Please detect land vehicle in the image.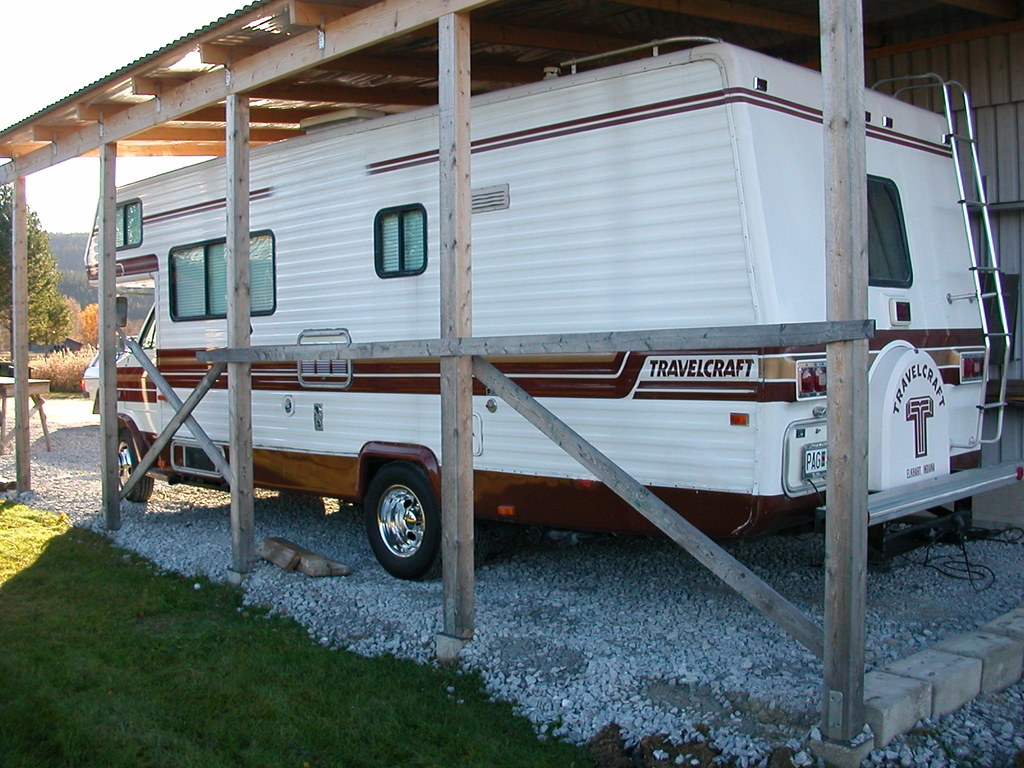
75 331 144 402.
